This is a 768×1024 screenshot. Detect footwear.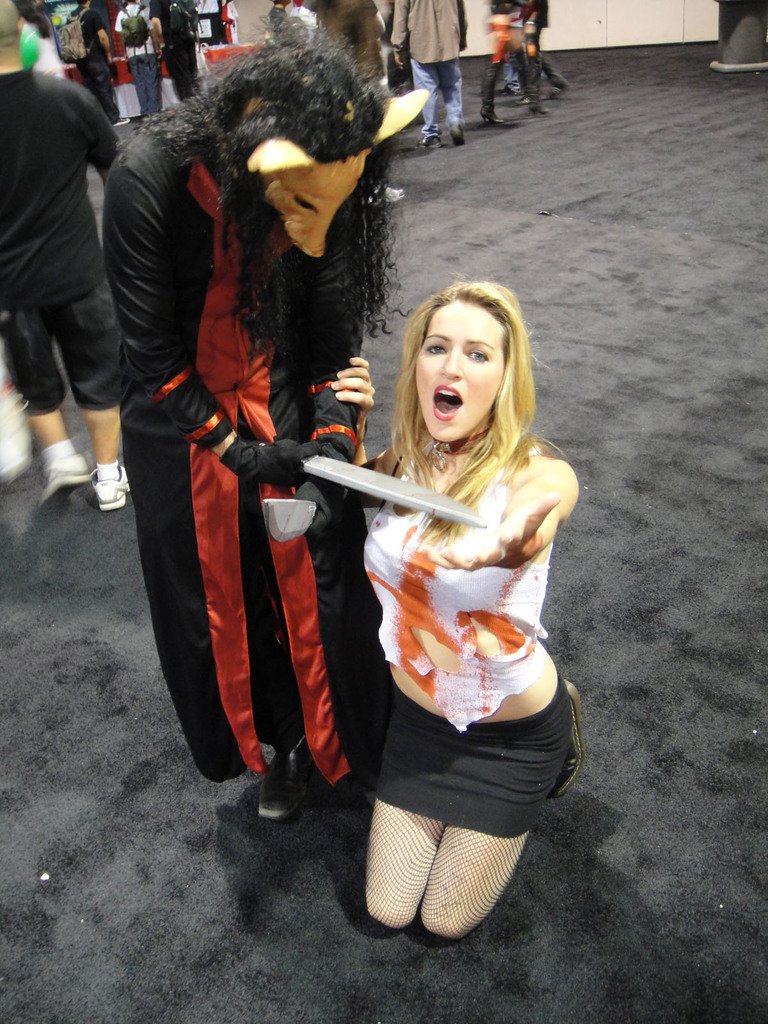
{"x1": 450, "y1": 134, "x2": 463, "y2": 145}.
